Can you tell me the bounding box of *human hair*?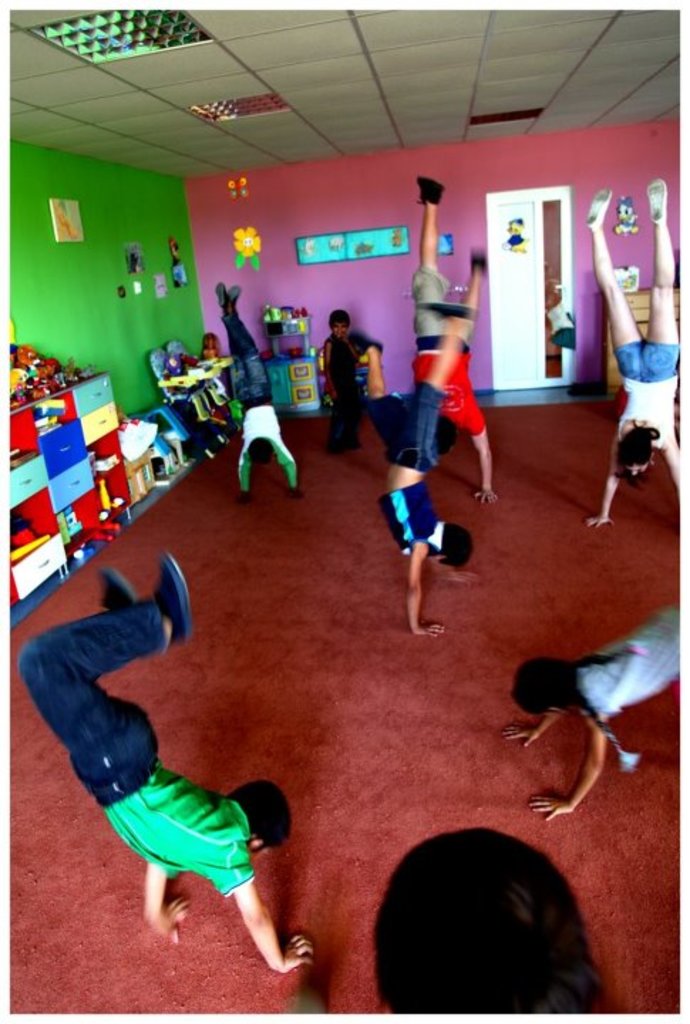
detection(430, 415, 458, 462).
